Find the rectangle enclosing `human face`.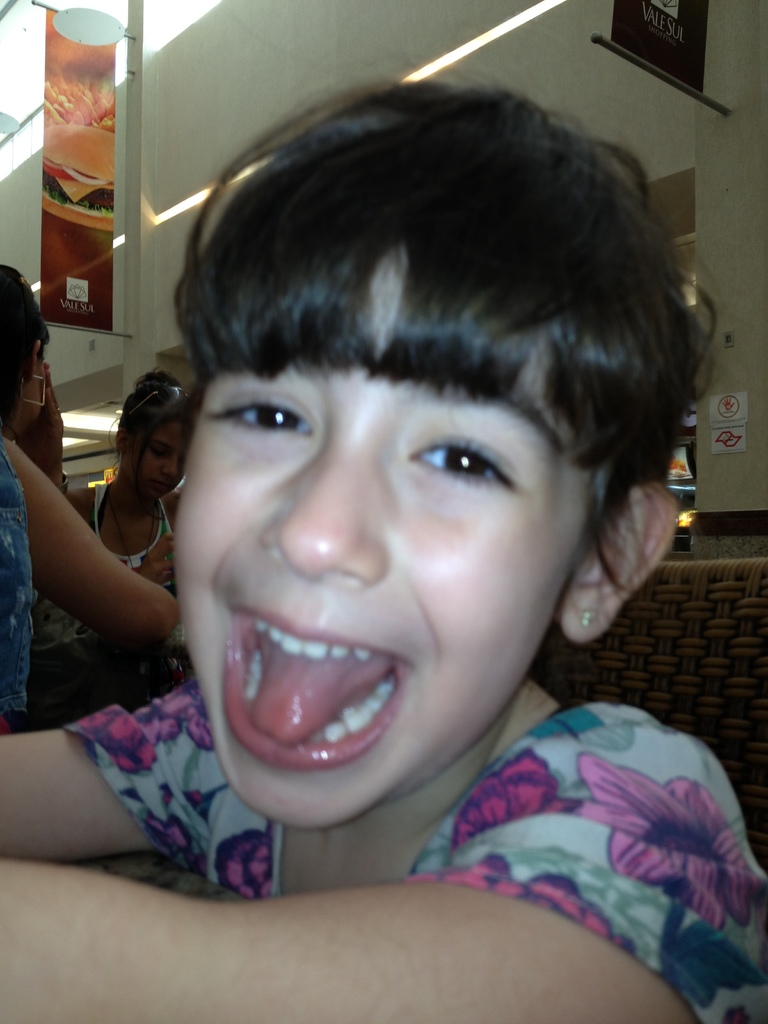
x1=30, y1=342, x2=42, y2=406.
